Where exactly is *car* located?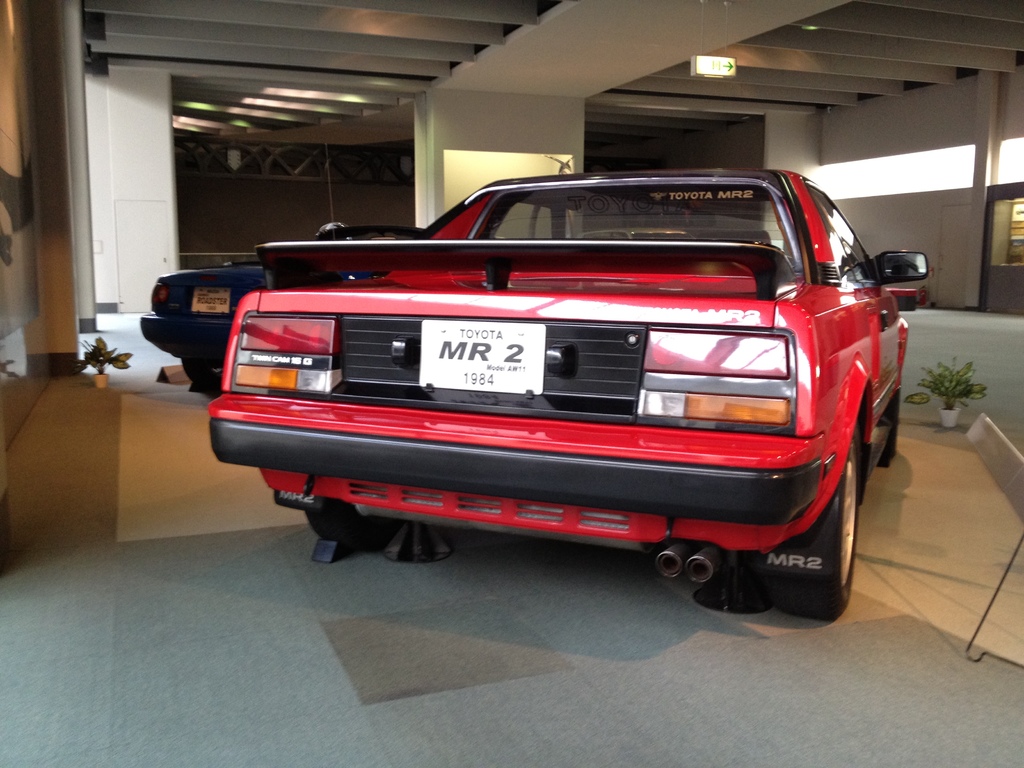
Its bounding box is 209:145:929:619.
